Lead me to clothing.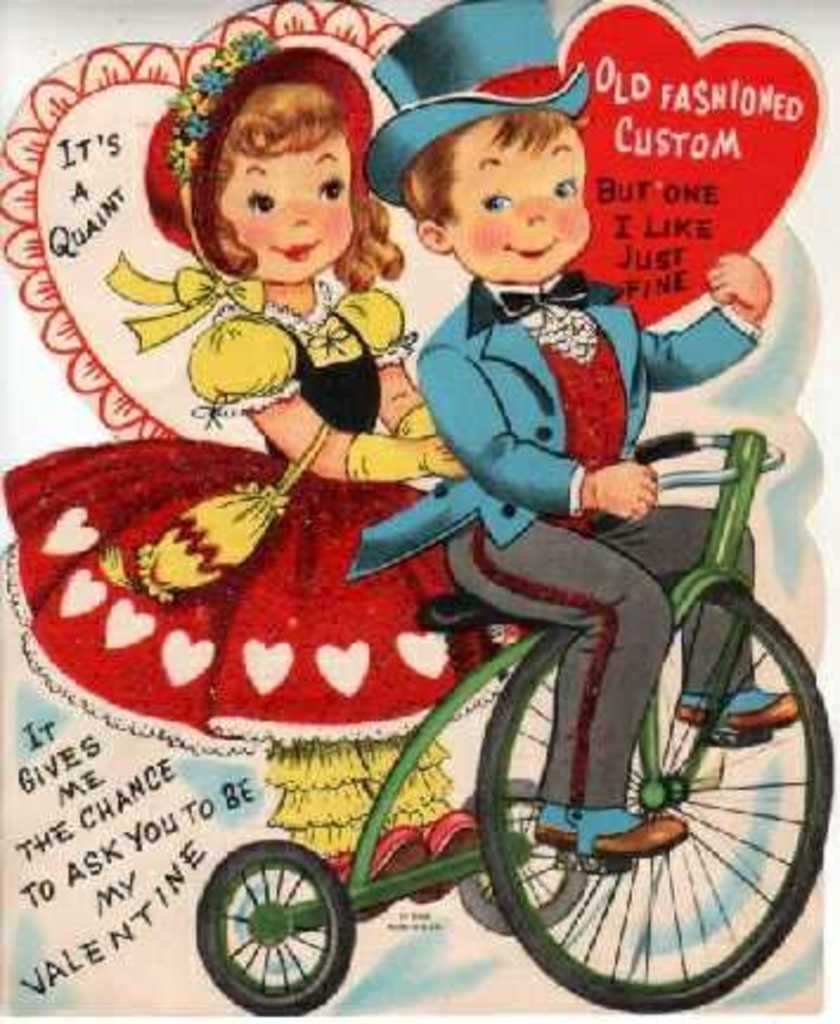
Lead to <bbox>400, 189, 752, 835</bbox>.
